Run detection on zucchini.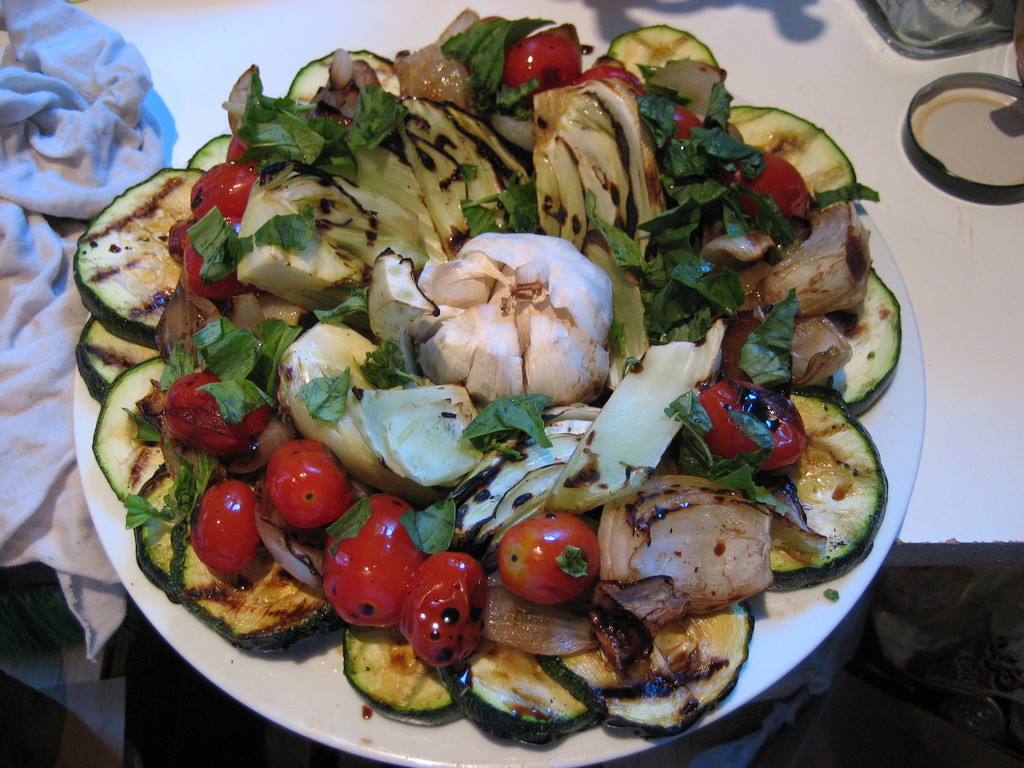
Result: <box>51,158,243,344</box>.
